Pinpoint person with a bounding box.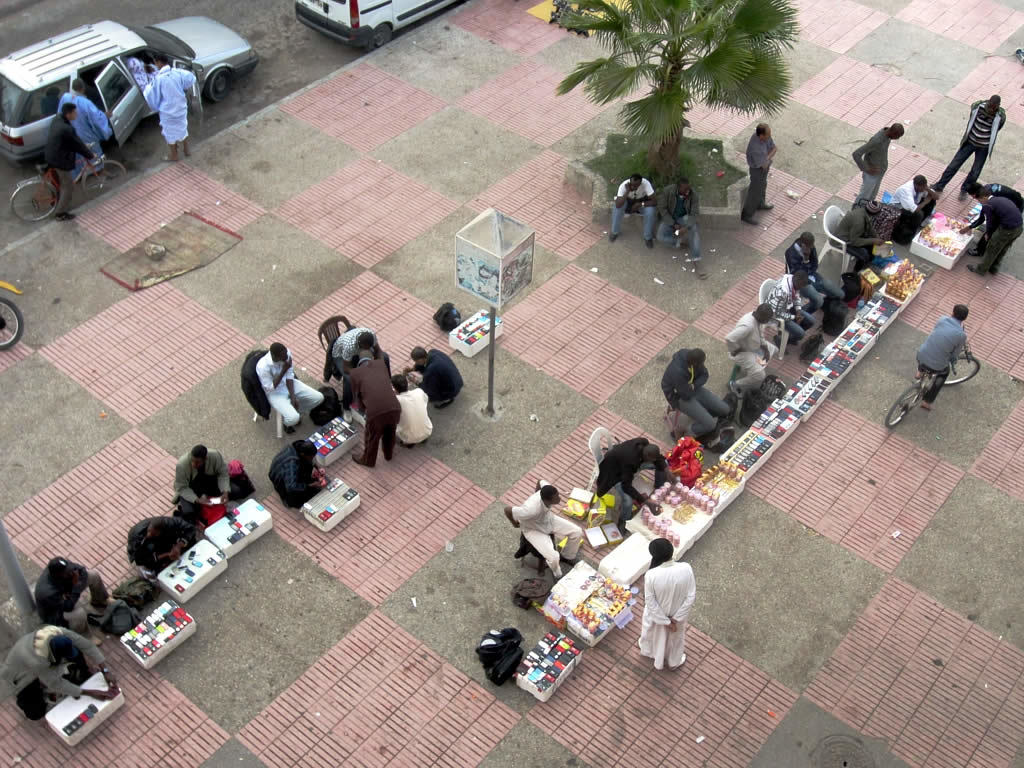
select_region(0, 624, 124, 722).
